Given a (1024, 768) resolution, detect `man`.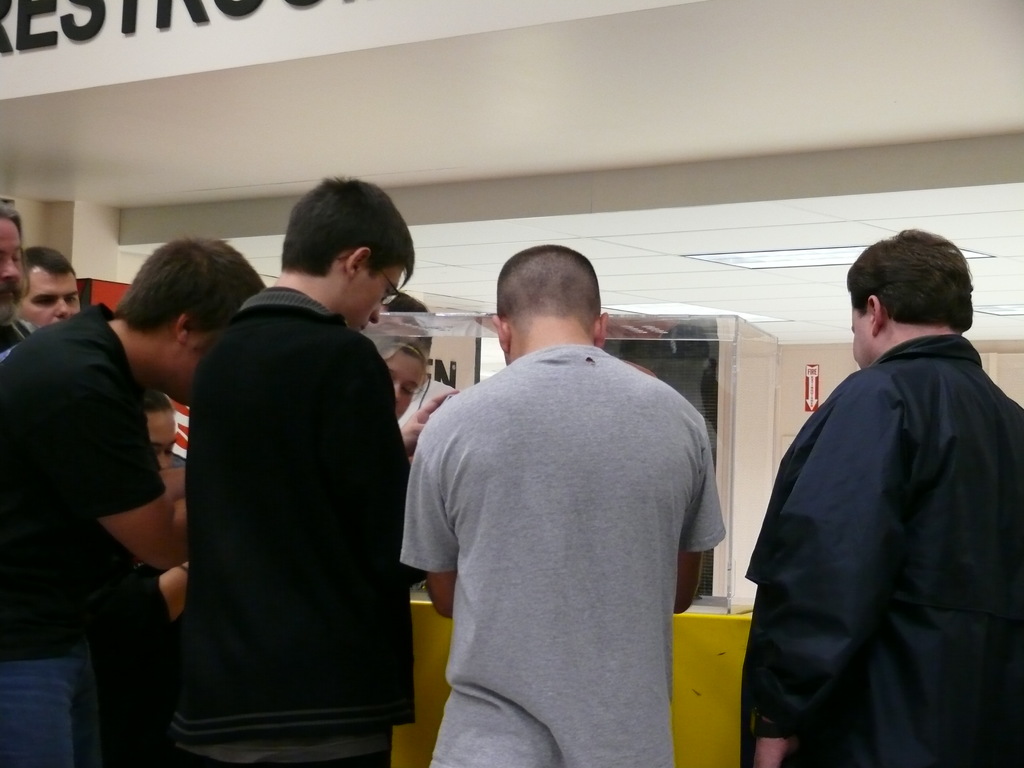
[left=175, top=168, right=412, bottom=767].
